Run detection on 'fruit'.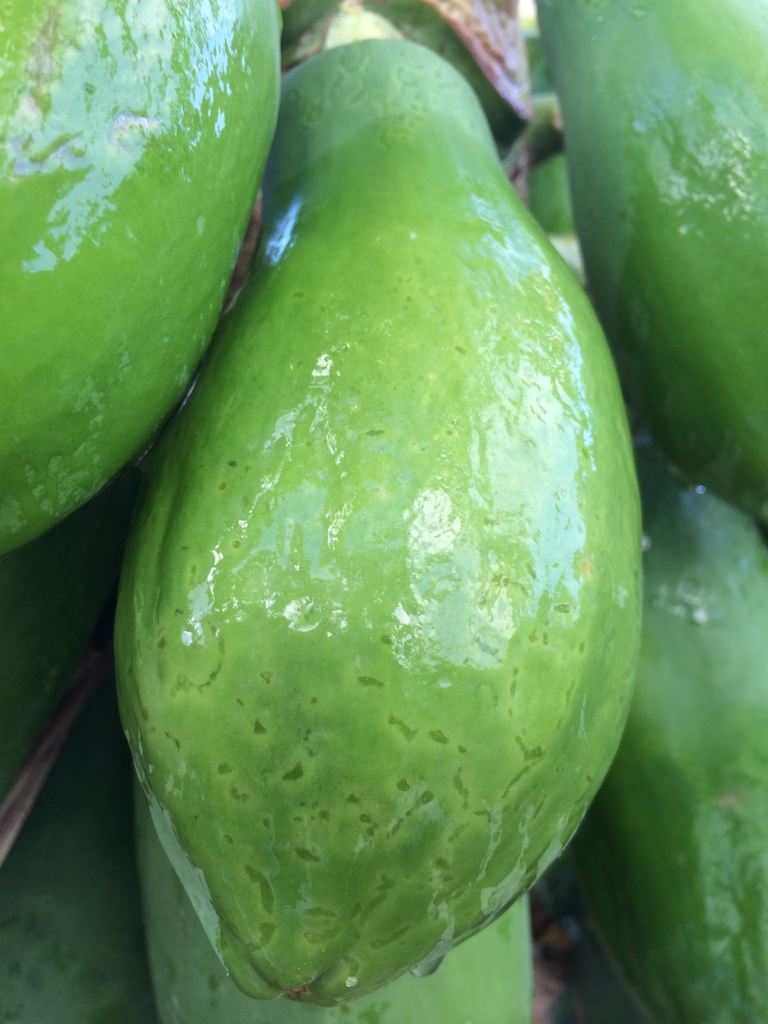
Result: <box>0,0,289,554</box>.
